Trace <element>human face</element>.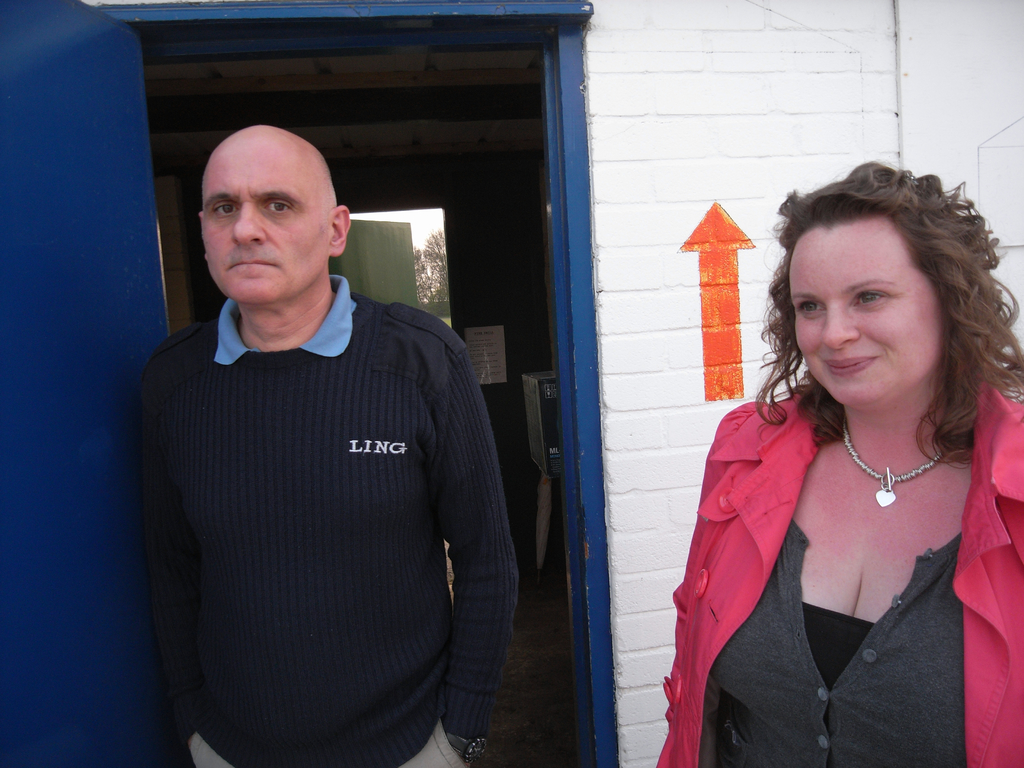
Traced to 791/221/946/413.
